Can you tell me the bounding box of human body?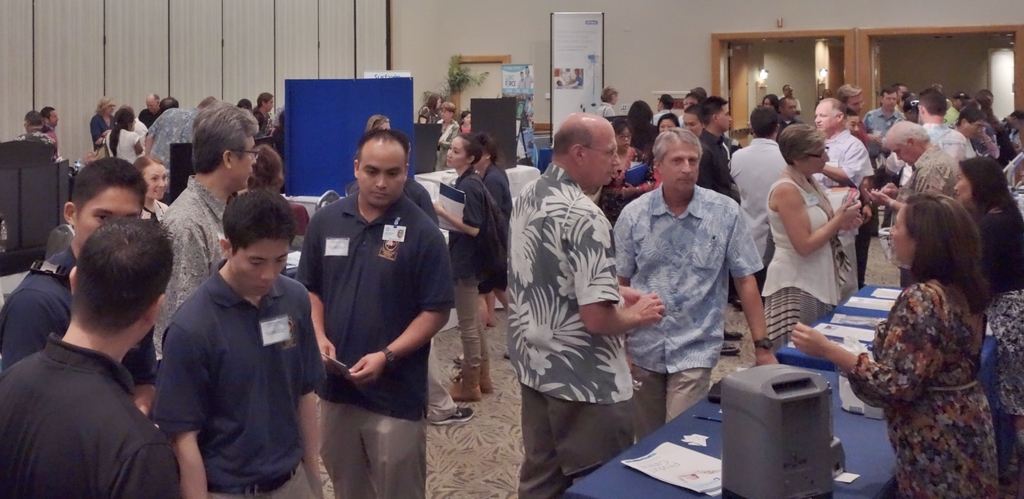
<region>298, 197, 447, 498</region>.
